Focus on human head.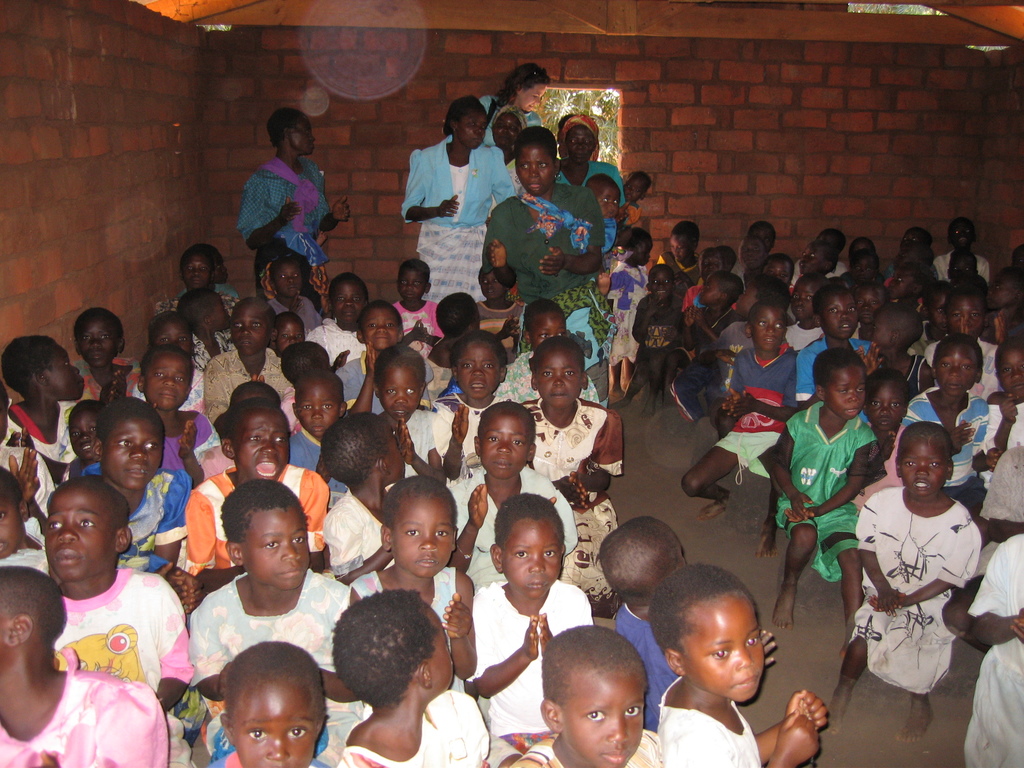
Focused at (1011,243,1023,268).
